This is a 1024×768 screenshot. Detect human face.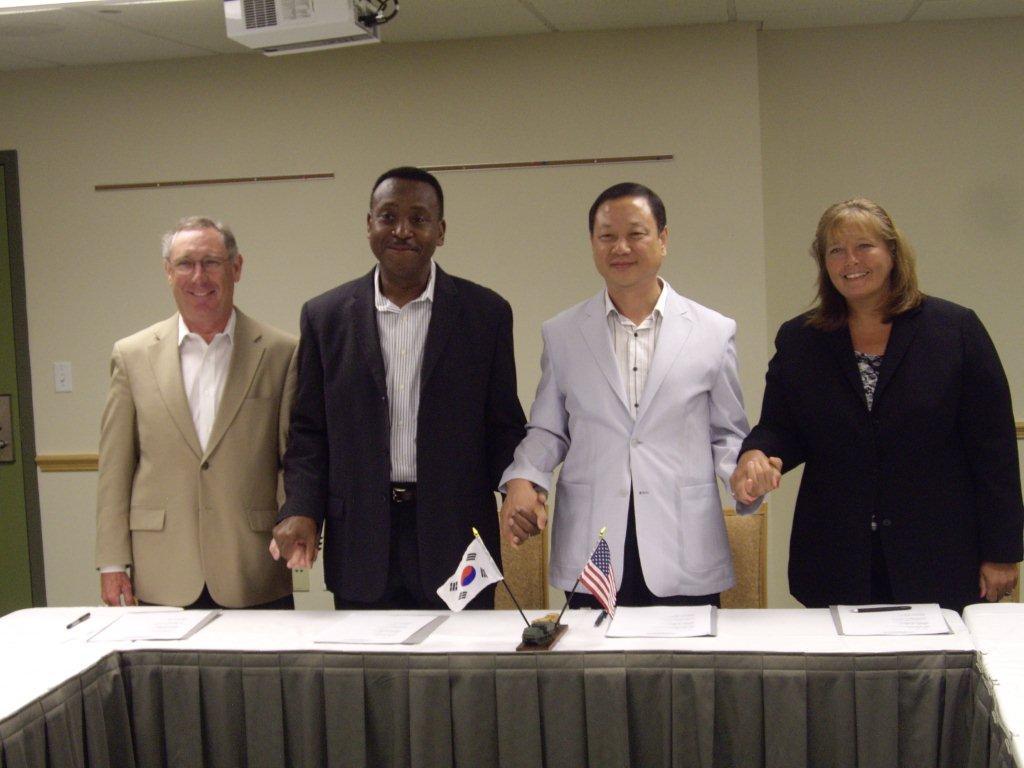
detection(166, 230, 235, 325).
